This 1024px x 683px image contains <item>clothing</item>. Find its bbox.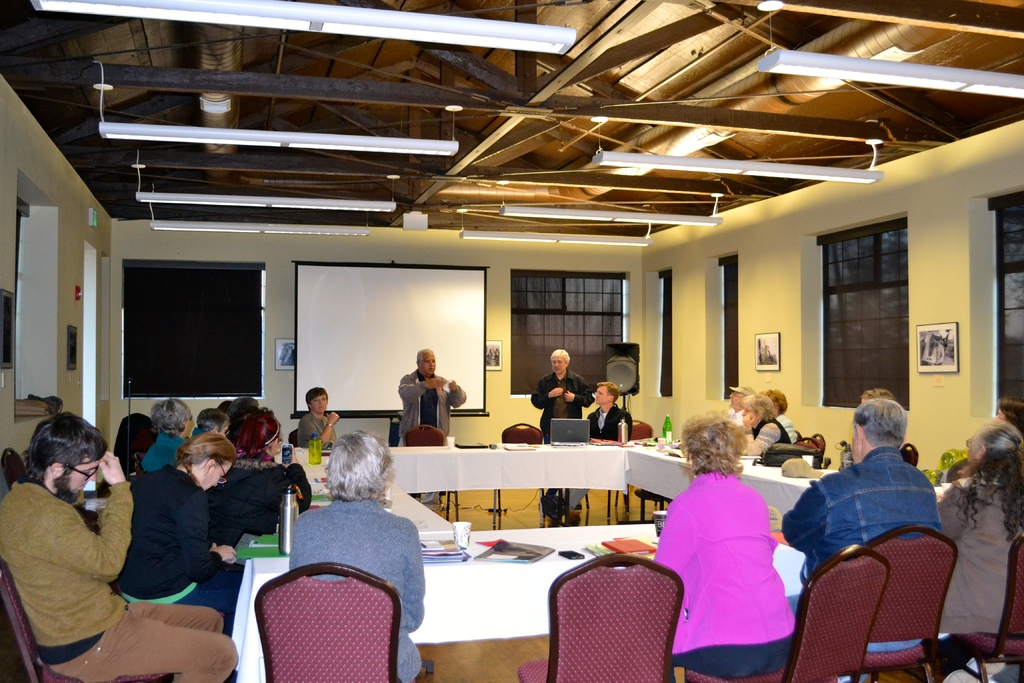
x1=531 y1=369 x2=591 y2=513.
